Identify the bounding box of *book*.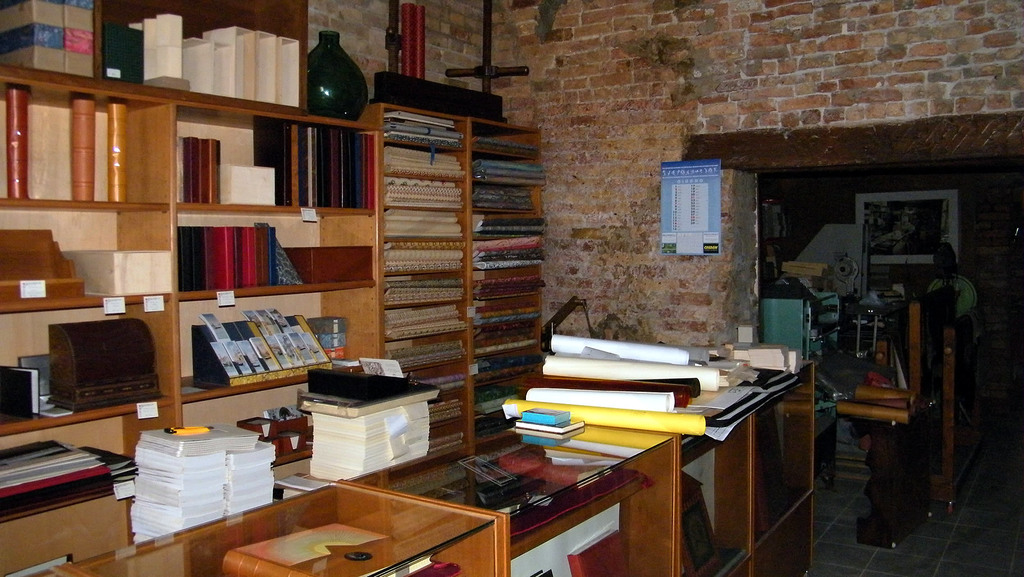
left=290, top=374, right=440, bottom=423.
